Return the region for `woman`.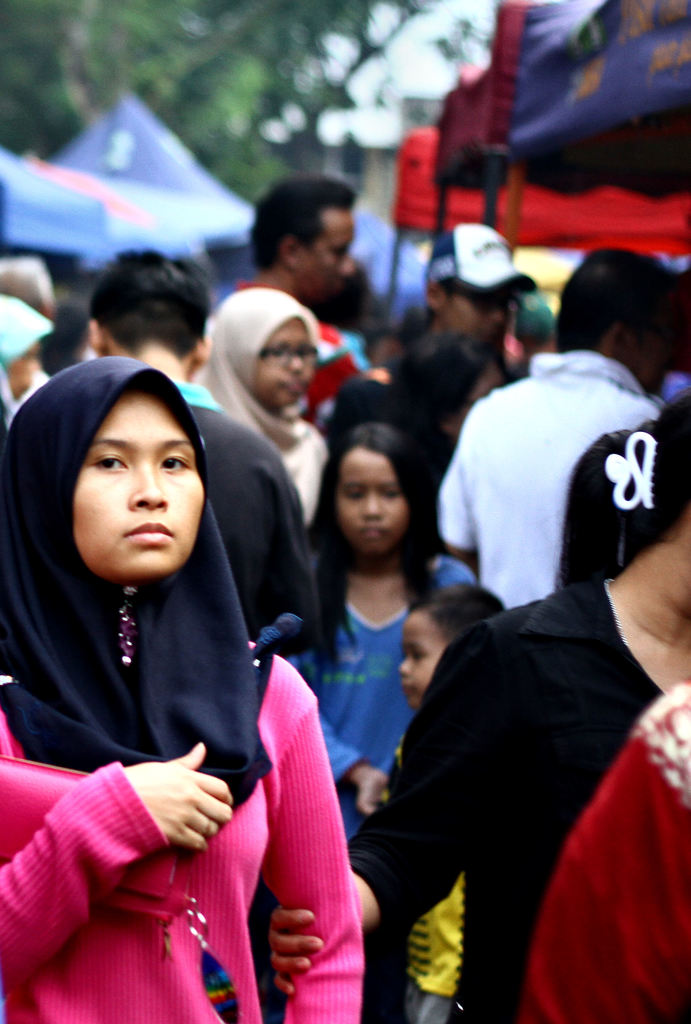
(x1=271, y1=385, x2=690, y2=1023).
